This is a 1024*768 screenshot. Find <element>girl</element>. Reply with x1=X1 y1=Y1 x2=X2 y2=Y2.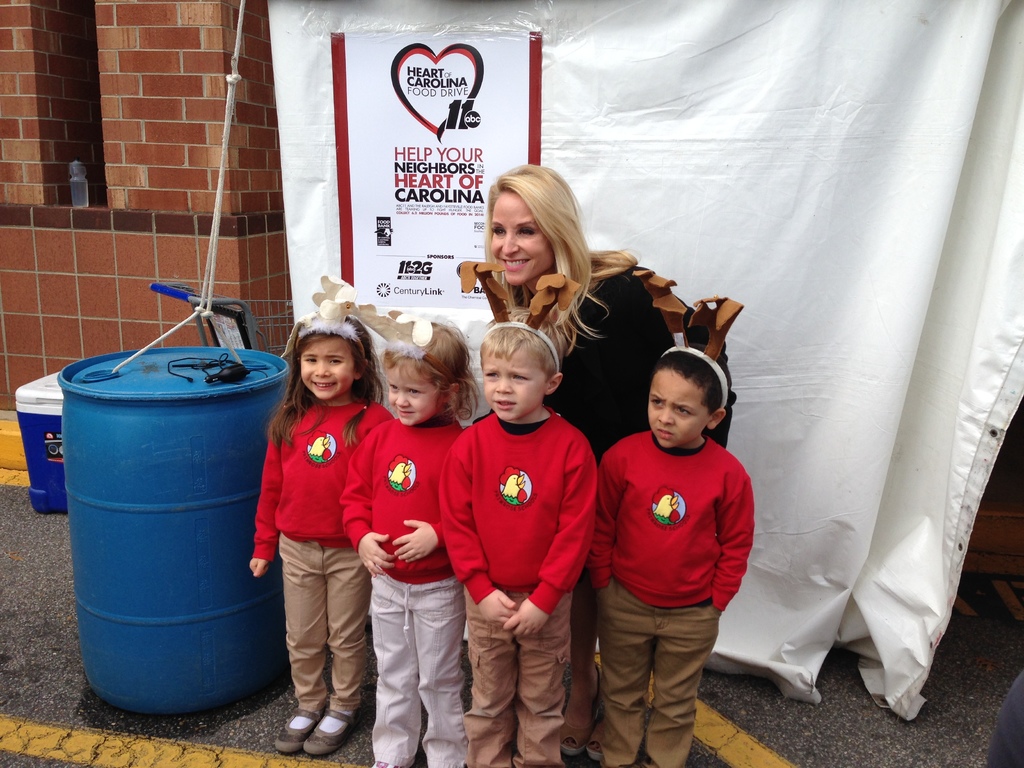
x1=480 y1=159 x2=680 y2=429.
